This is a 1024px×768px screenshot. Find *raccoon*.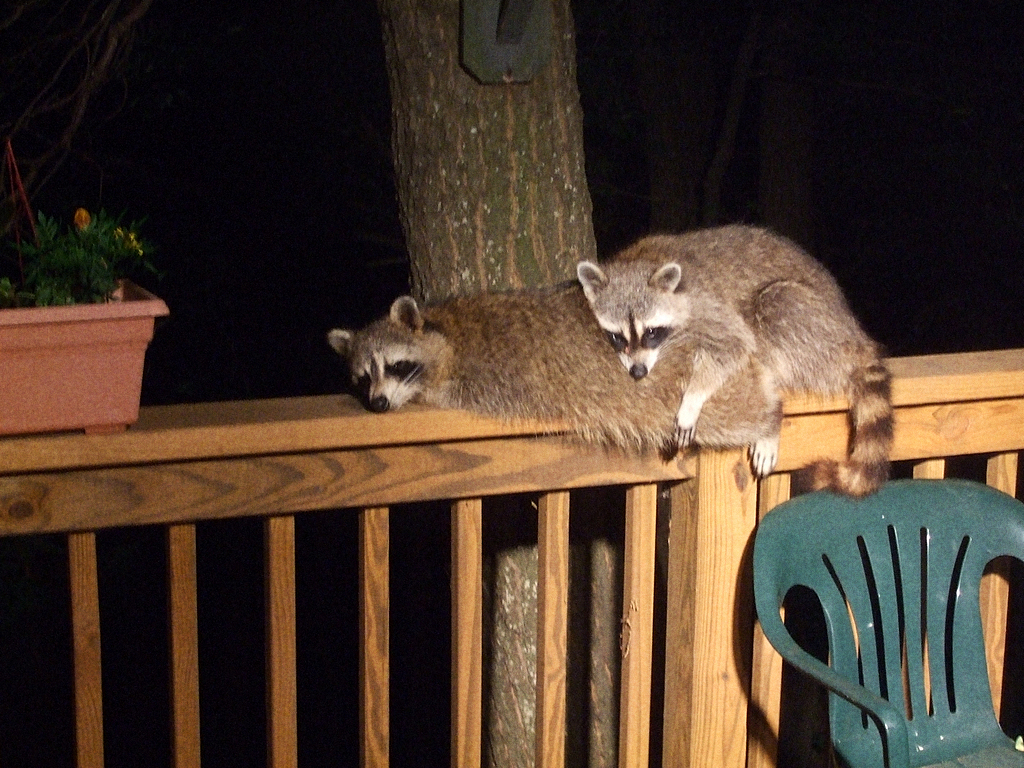
Bounding box: crop(324, 282, 763, 443).
